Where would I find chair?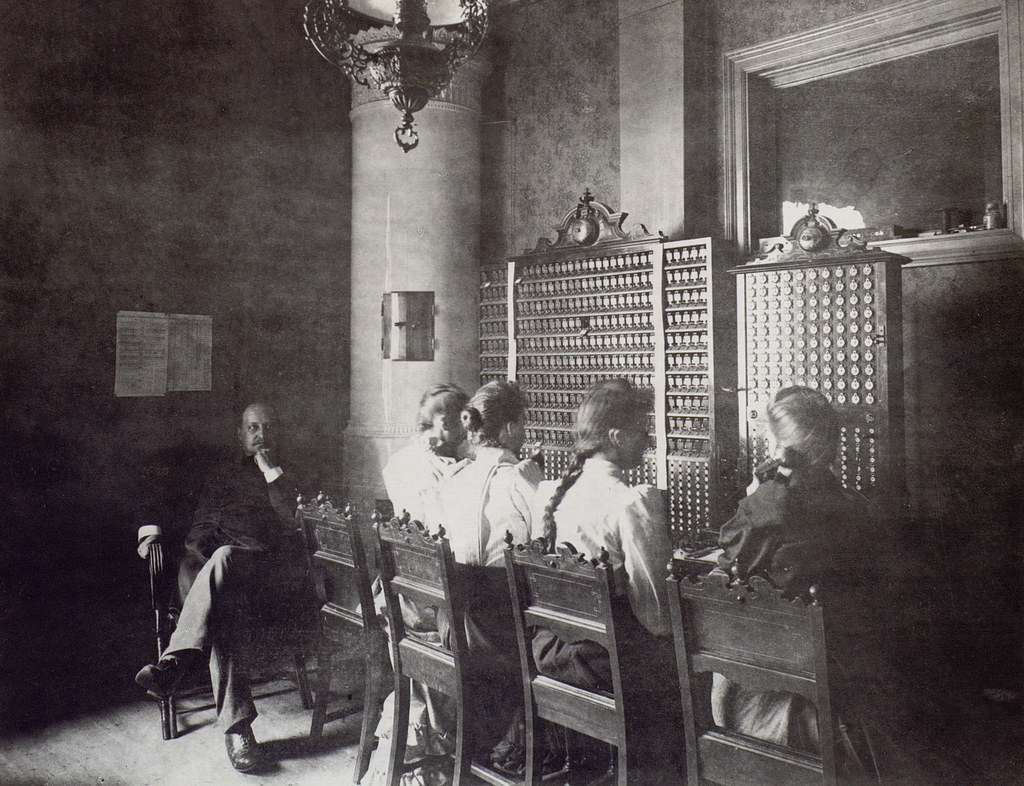
At bbox=[371, 507, 527, 785].
